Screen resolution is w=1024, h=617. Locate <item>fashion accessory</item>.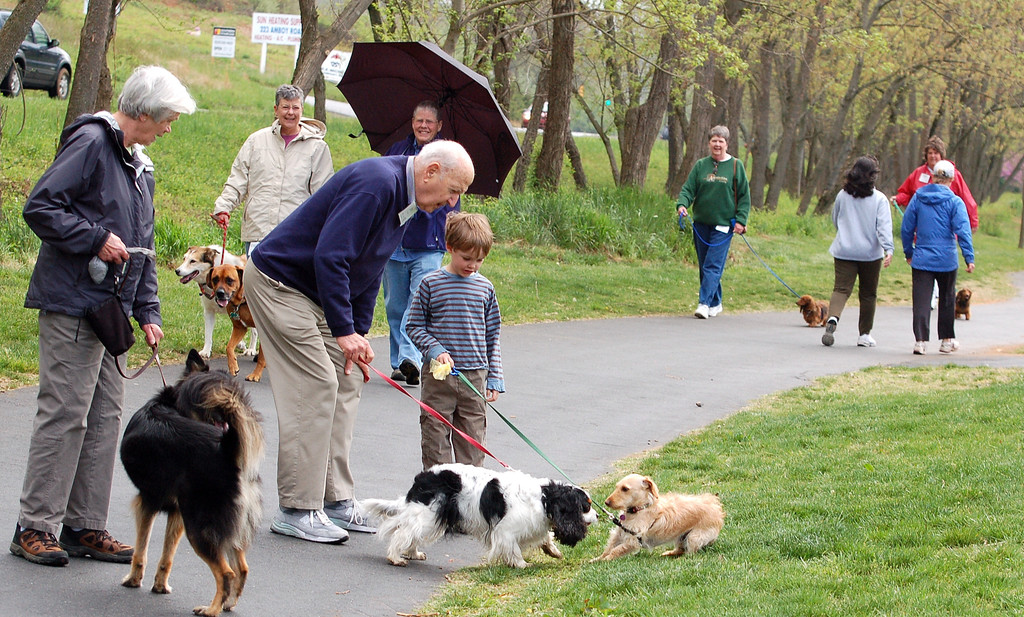
(left=10, top=523, right=69, bottom=568).
